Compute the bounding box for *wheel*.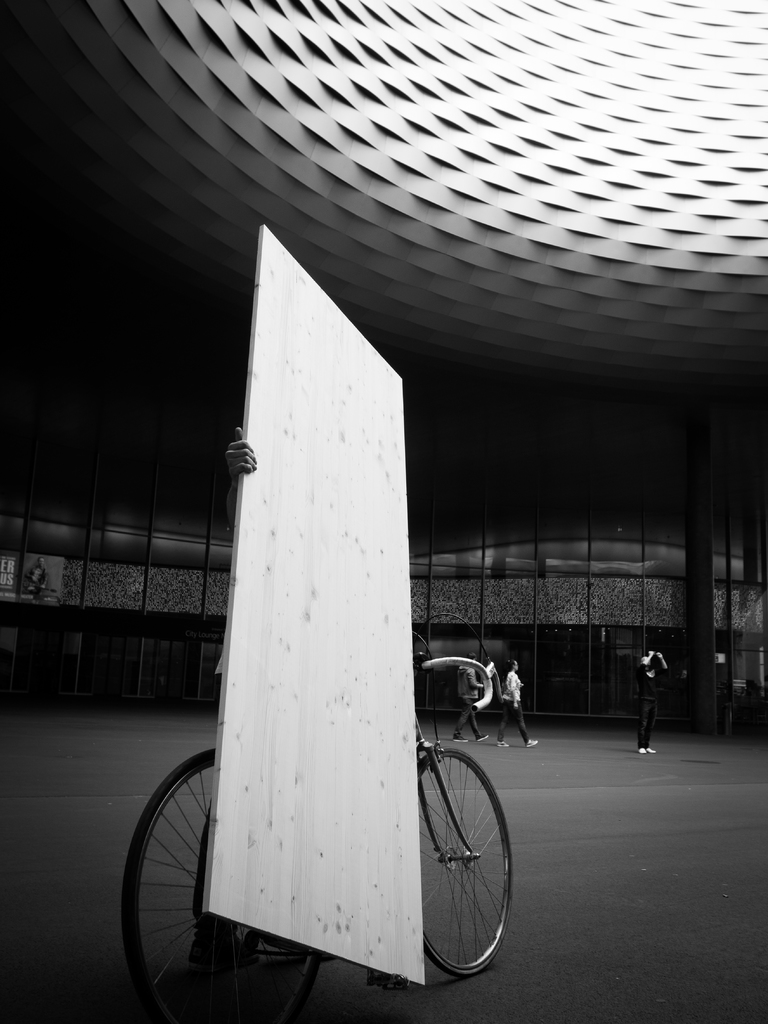
{"x1": 402, "y1": 734, "x2": 508, "y2": 975}.
